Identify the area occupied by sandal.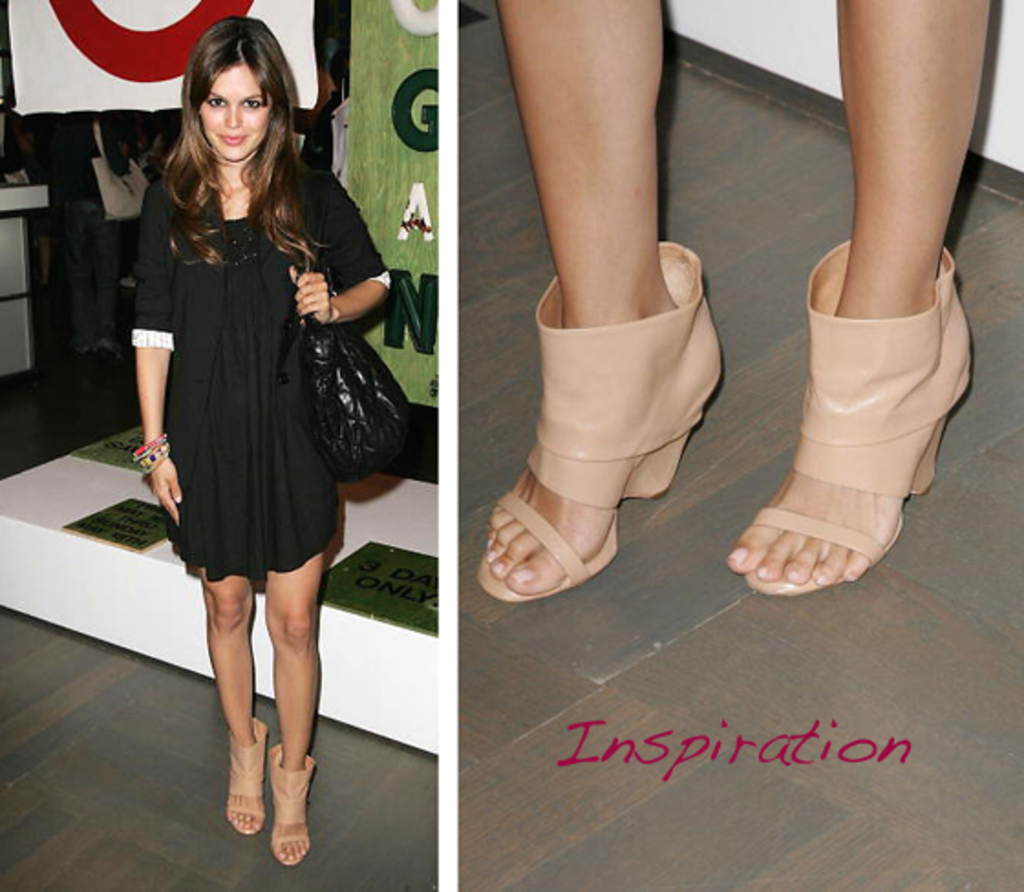
Area: 479, 245, 720, 601.
